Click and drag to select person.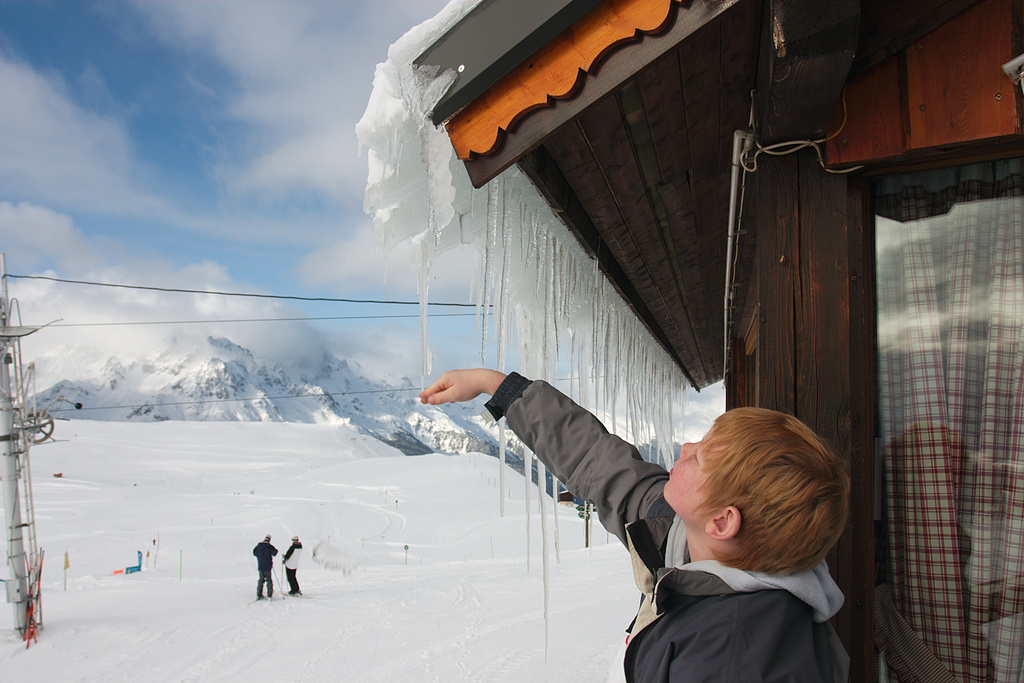
Selection: (left=417, top=366, right=847, bottom=682).
